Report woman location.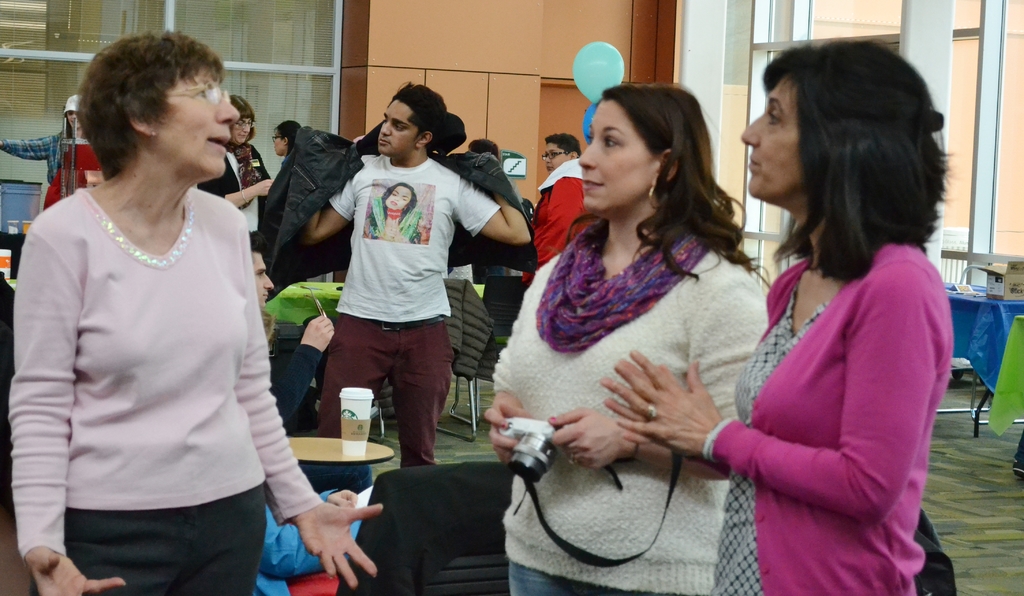
Report: 273 122 308 157.
